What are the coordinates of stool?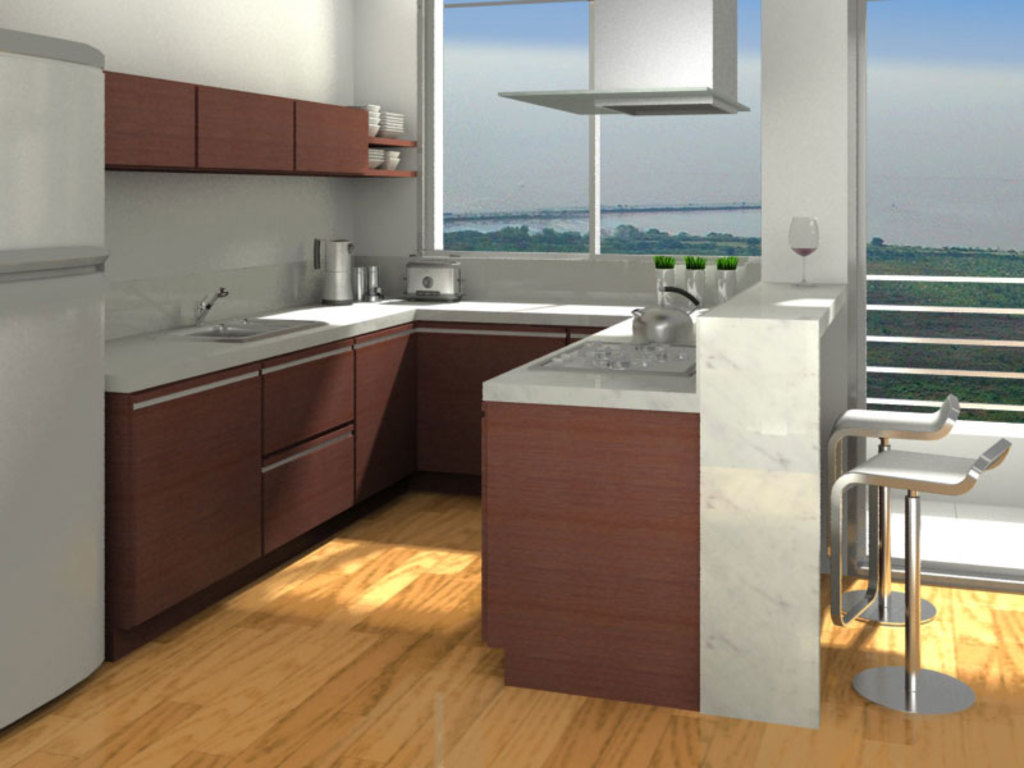
crop(826, 439, 1010, 719).
